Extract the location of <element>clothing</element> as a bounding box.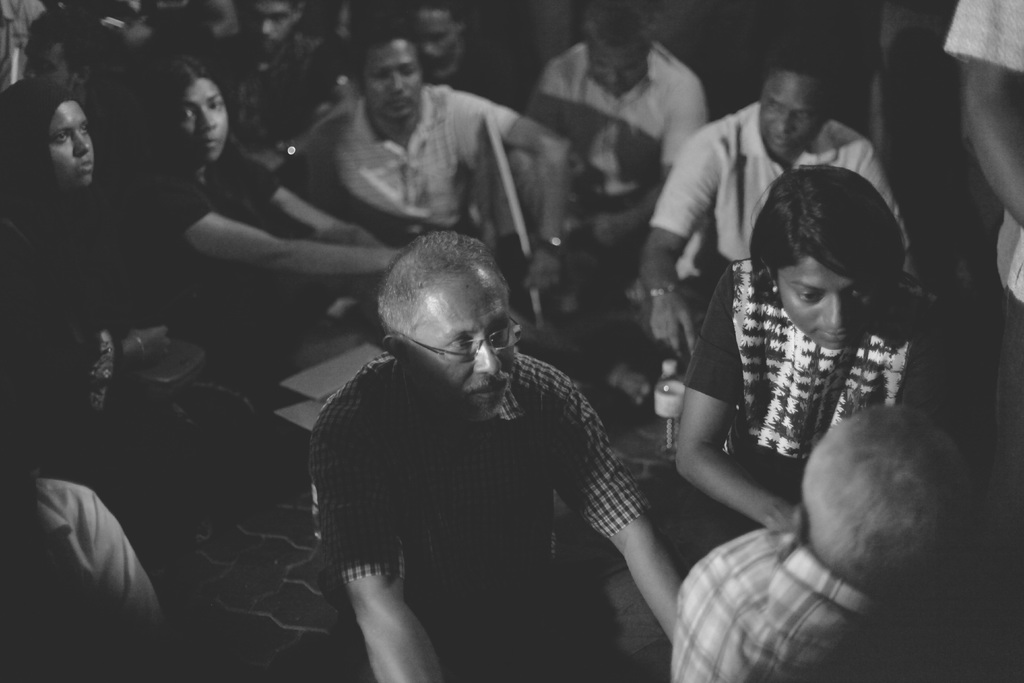
crop(938, 0, 1023, 531).
